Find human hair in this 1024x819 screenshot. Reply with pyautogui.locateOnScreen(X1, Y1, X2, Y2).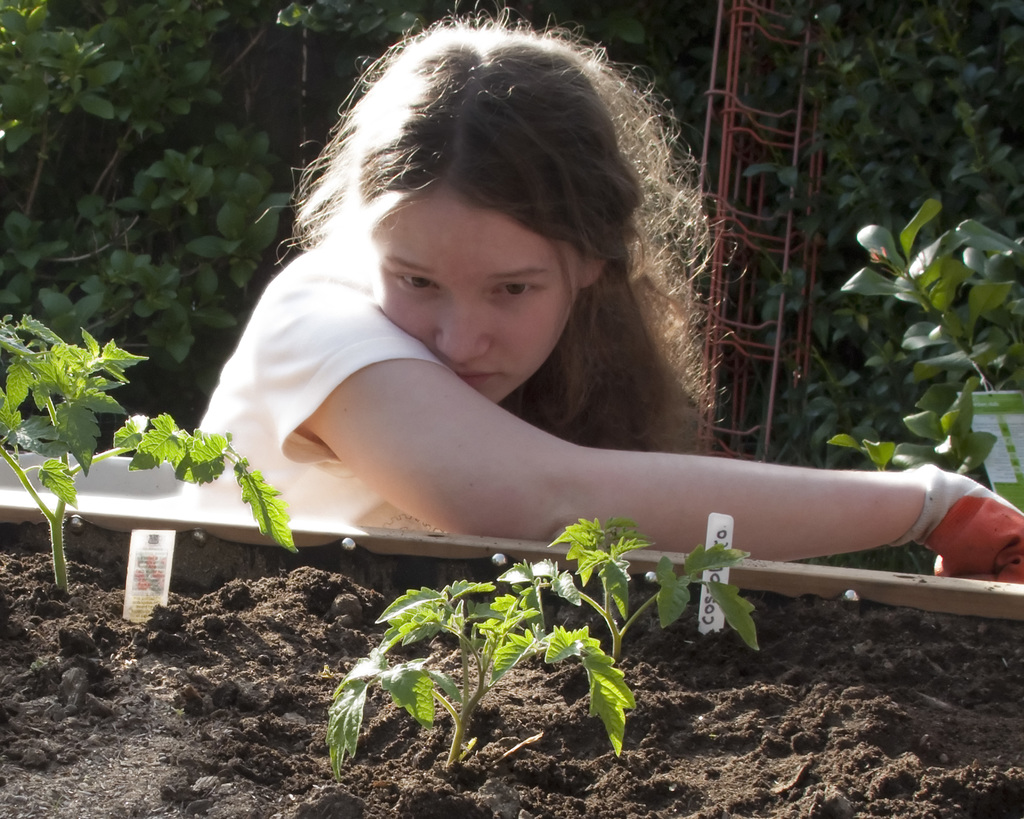
pyautogui.locateOnScreen(247, 13, 689, 423).
